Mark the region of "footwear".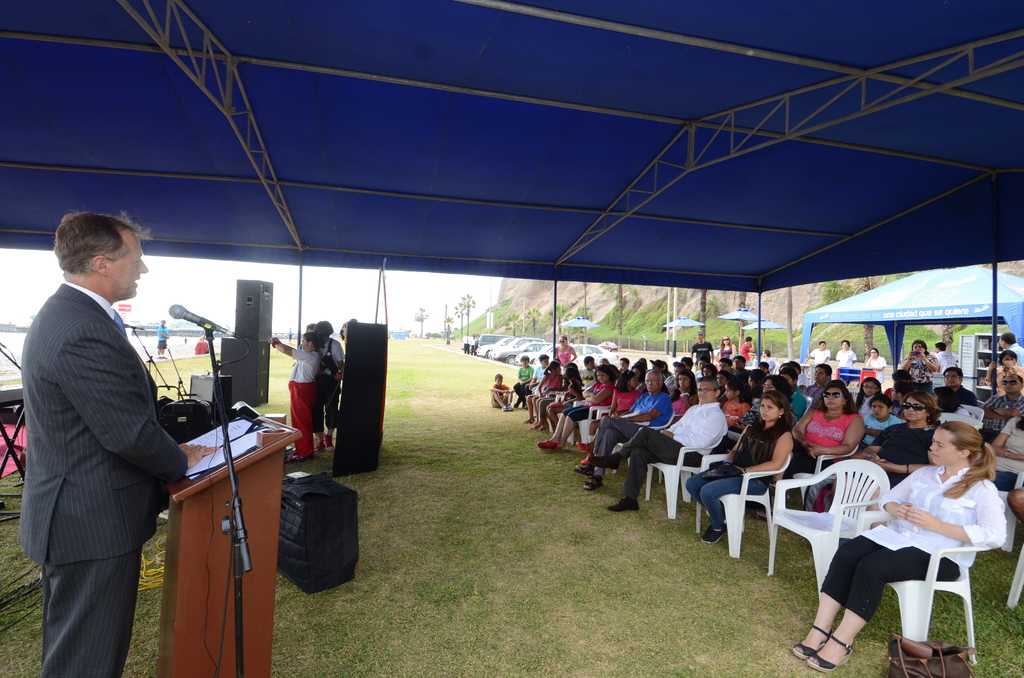
Region: l=579, t=441, r=589, b=451.
